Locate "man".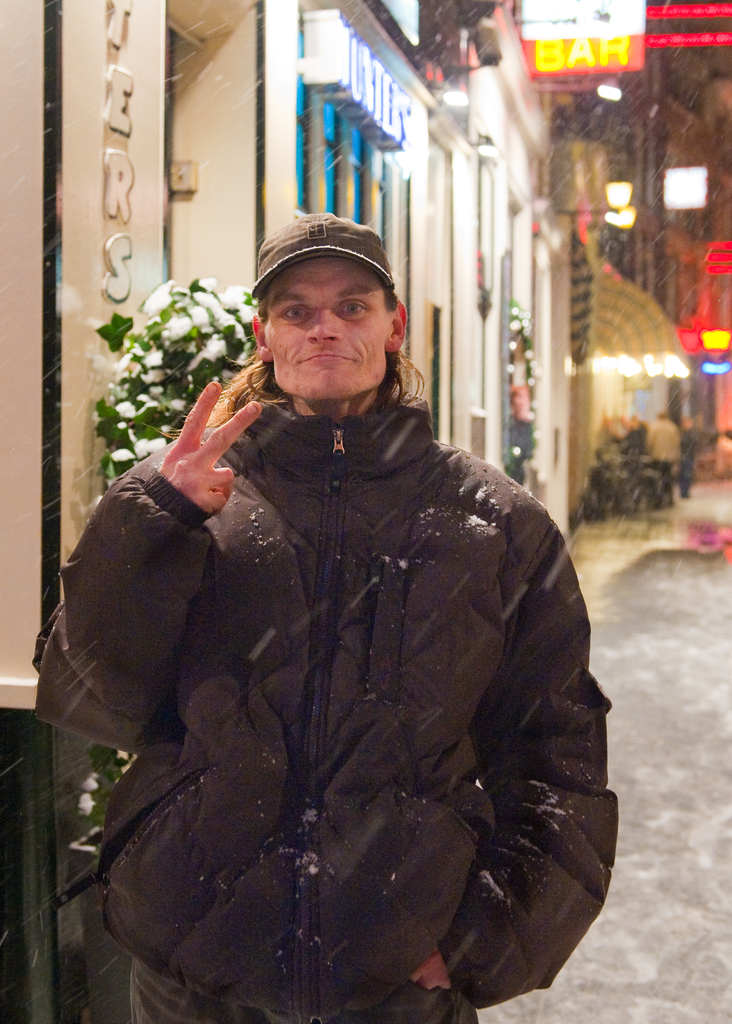
Bounding box: [86, 170, 619, 1023].
